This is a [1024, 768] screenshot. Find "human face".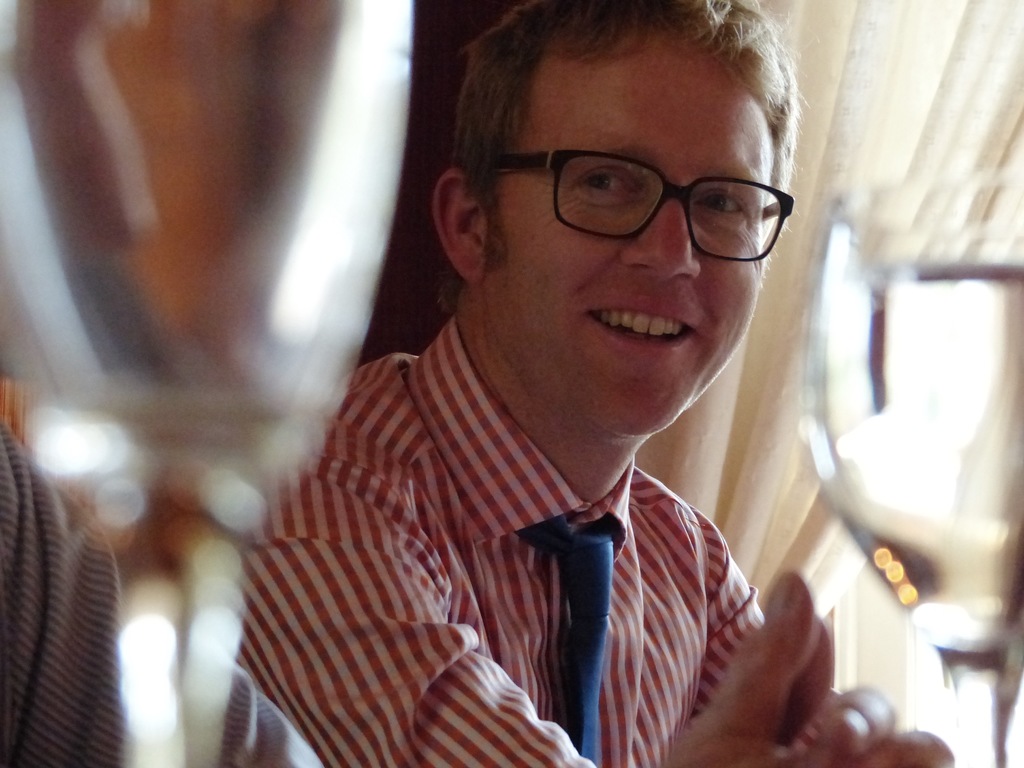
Bounding box: region(506, 61, 776, 431).
